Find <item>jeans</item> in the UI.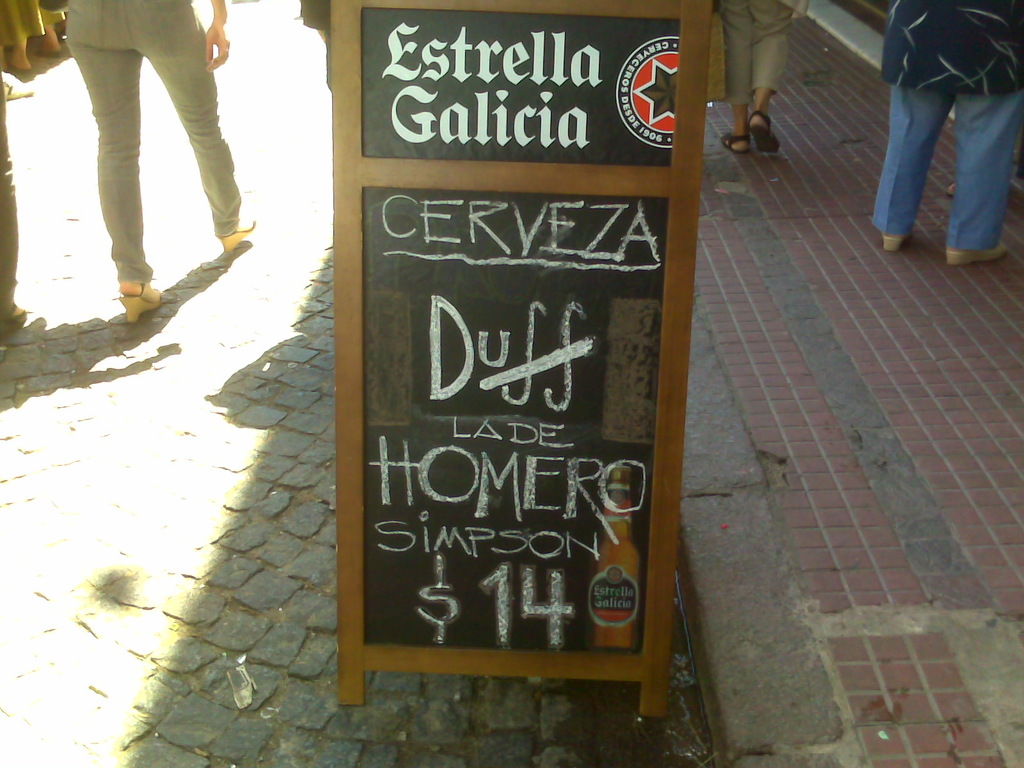
UI element at crop(871, 80, 1023, 247).
